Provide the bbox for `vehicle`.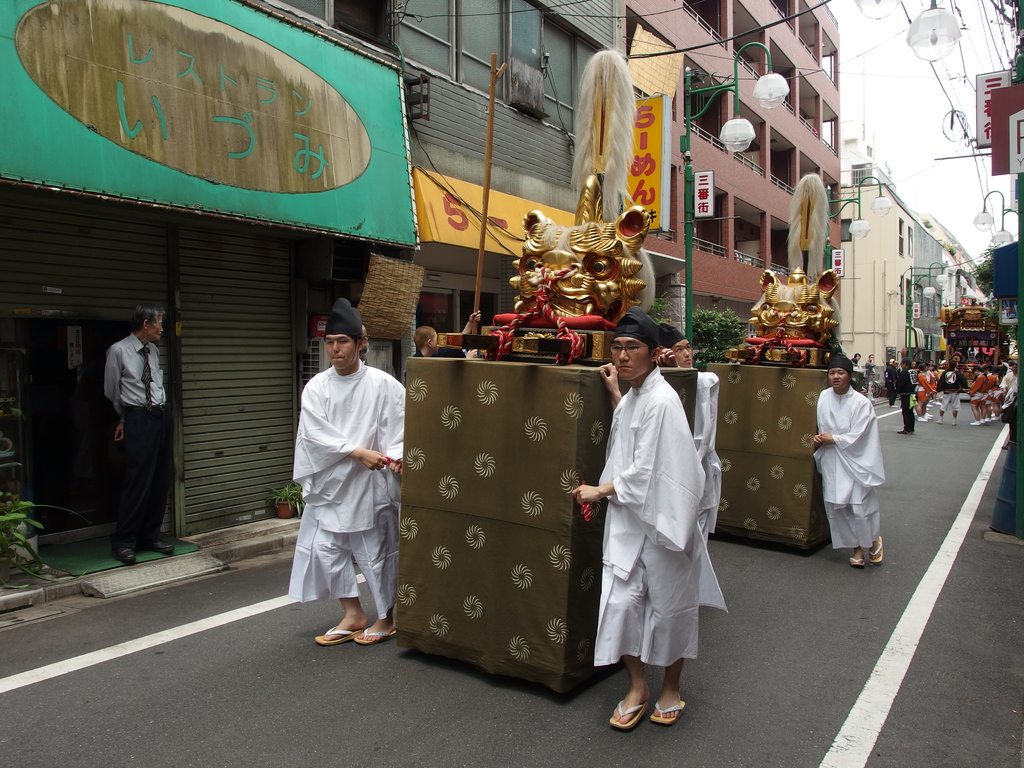
[left=401, top=175, right=708, bottom=699].
